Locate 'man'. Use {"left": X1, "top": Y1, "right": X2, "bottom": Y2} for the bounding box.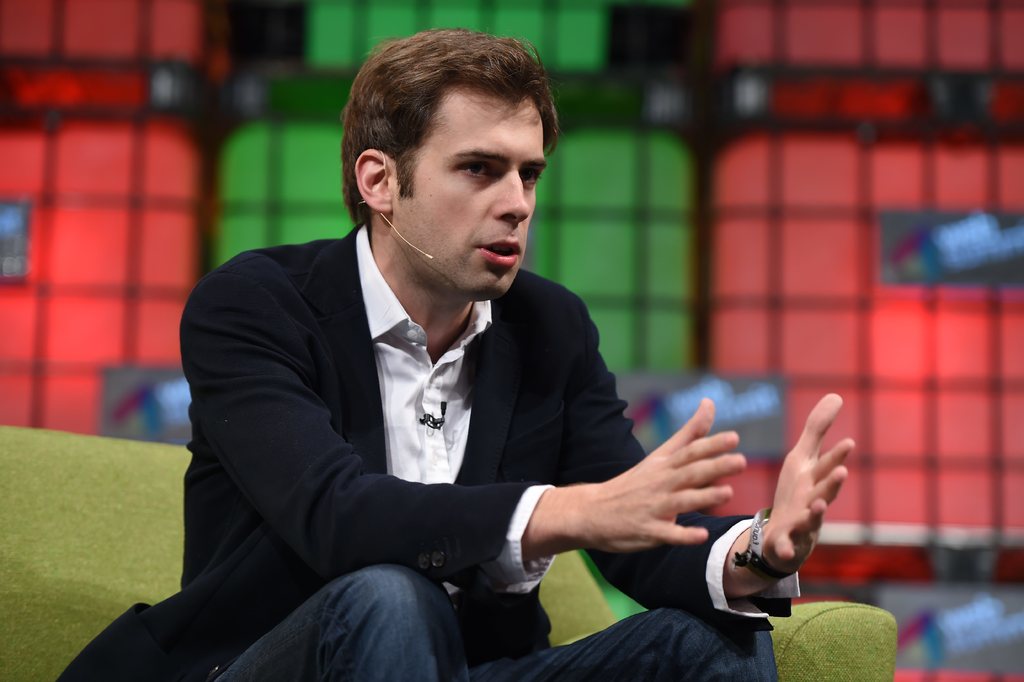
{"left": 77, "top": 26, "right": 855, "bottom": 681}.
